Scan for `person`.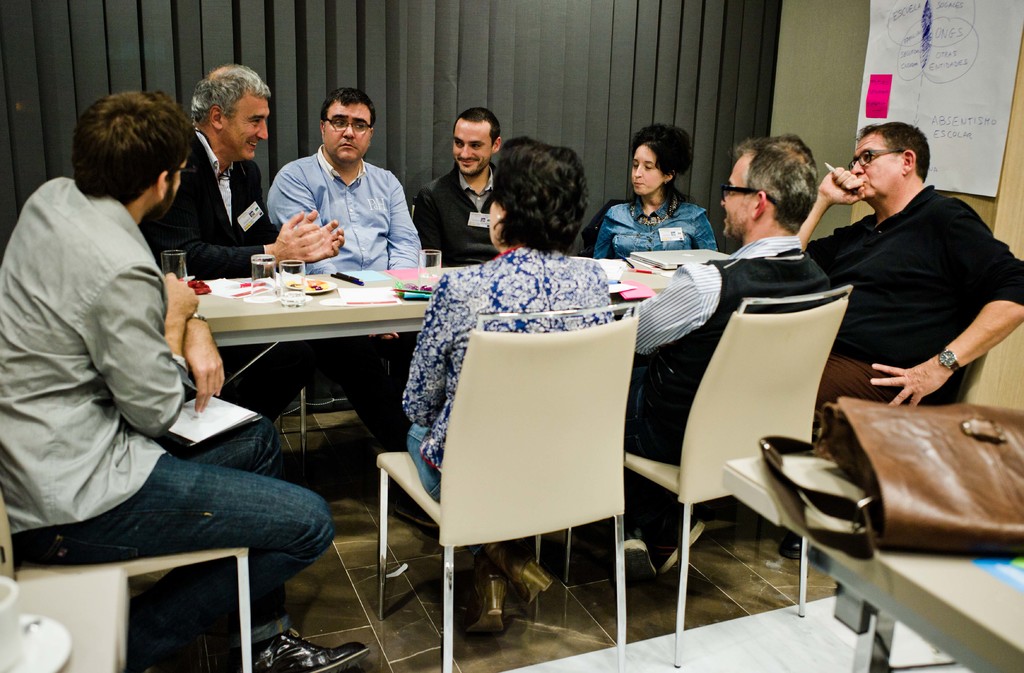
Scan result: BBox(0, 84, 373, 672).
